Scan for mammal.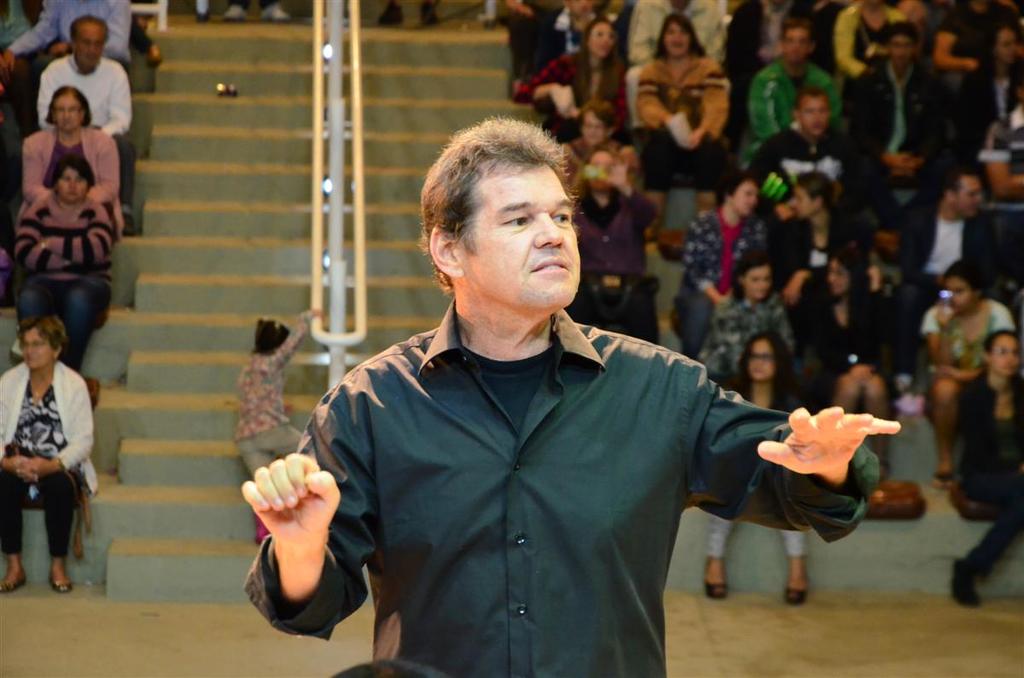
Scan result: [0, 313, 99, 598].
